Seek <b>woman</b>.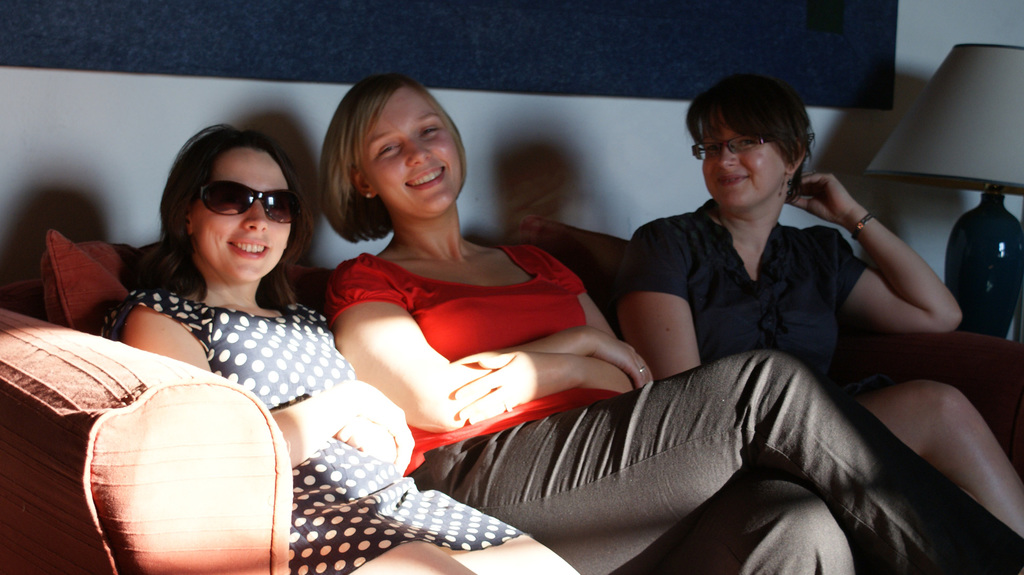
316:70:1023:574.
